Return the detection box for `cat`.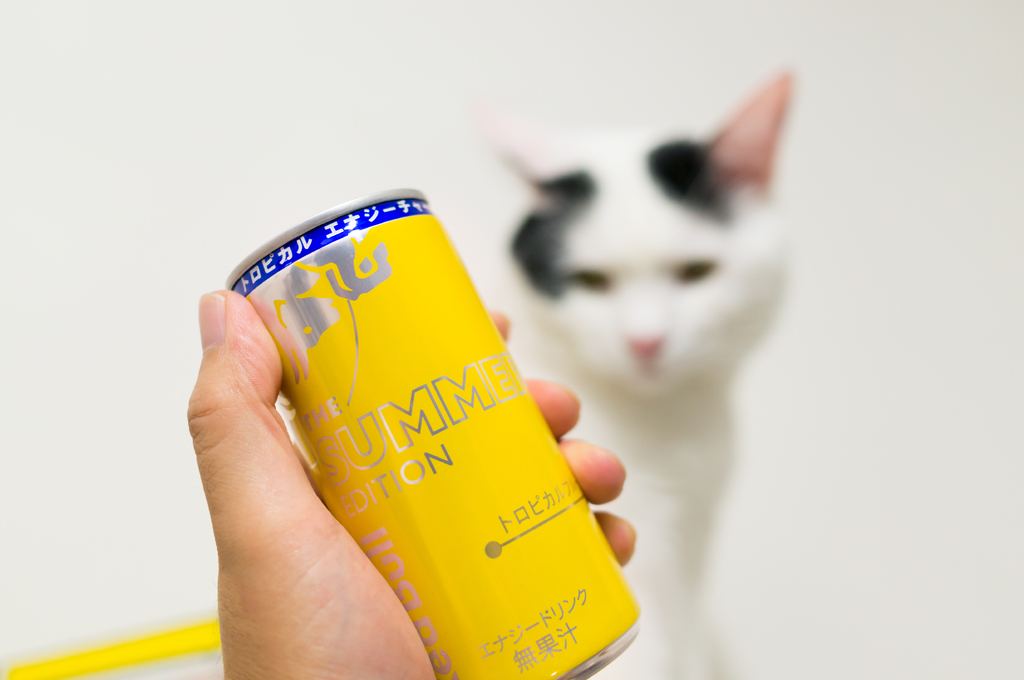
{"left": 468, "top": 66, "right": 794, "bottom": 679}.
